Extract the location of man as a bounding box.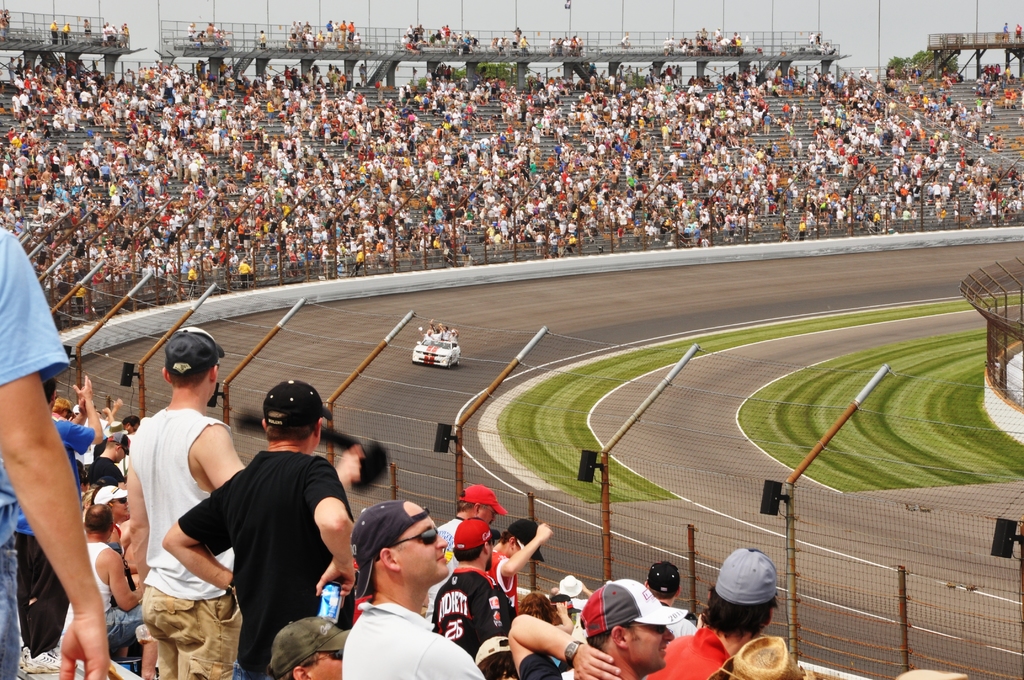
box(342, 500, 486, 679).
